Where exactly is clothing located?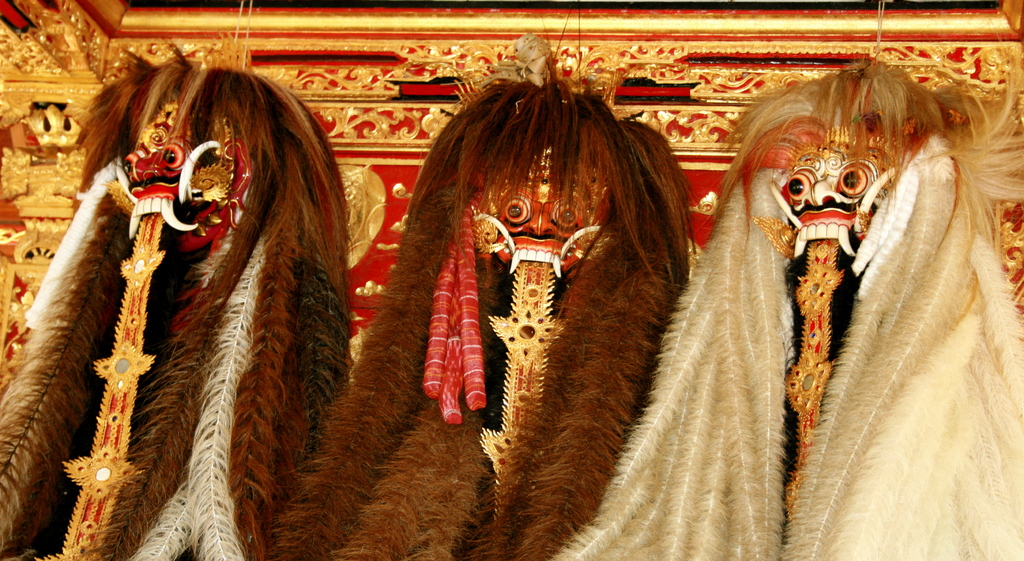
Its bounding box is <bbox>15, 72, 367, 560</bbox>.
